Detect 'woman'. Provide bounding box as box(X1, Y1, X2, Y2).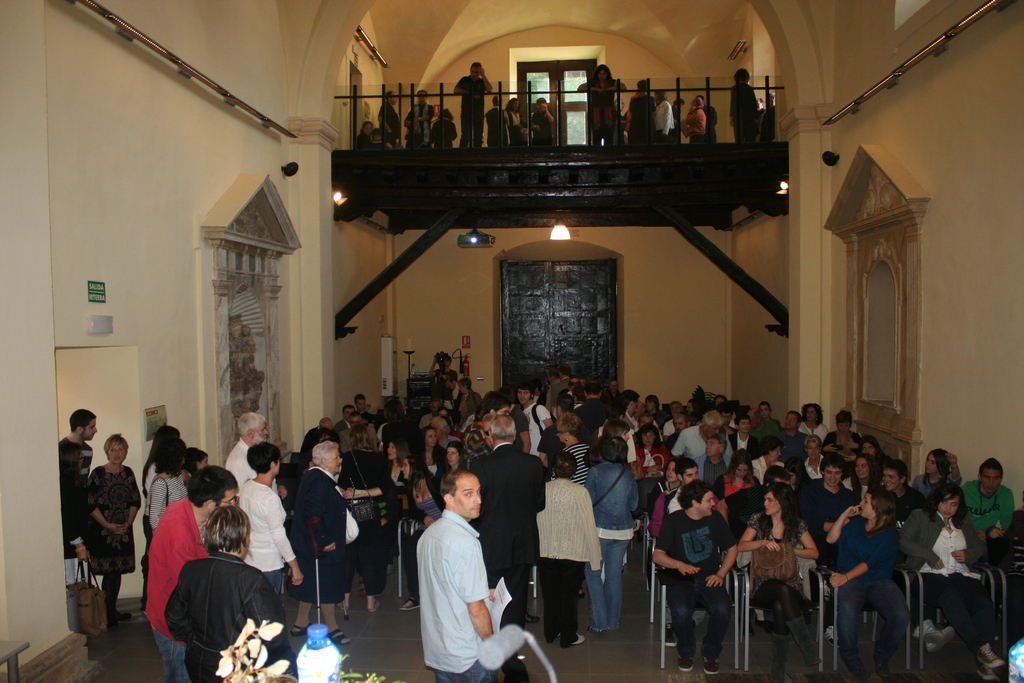
box(548, 415, 591, 480).
